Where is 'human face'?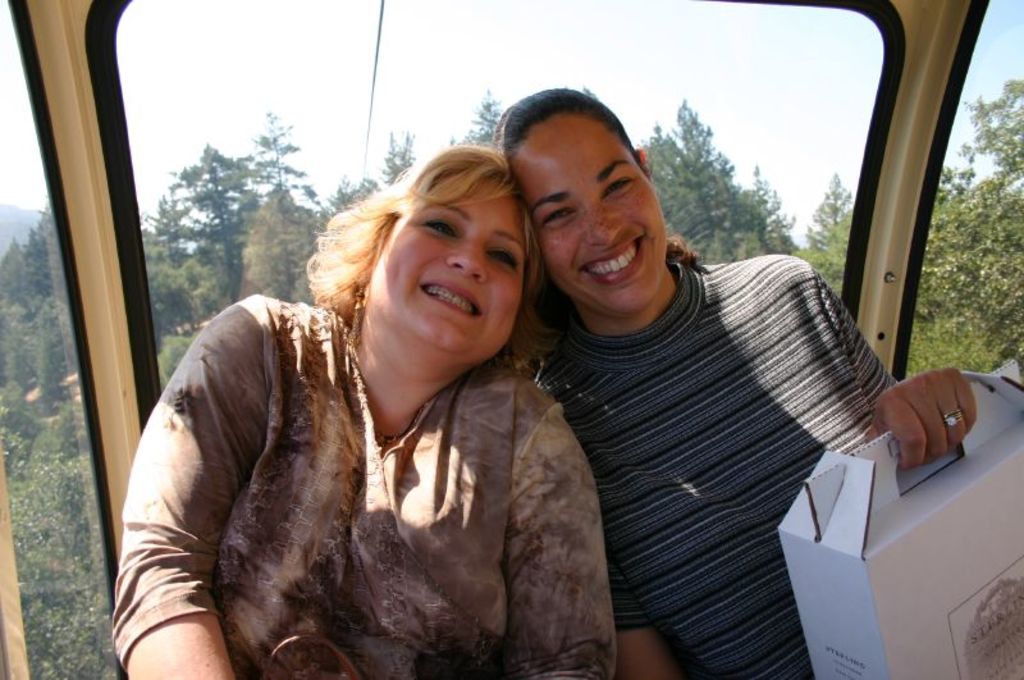
pyautogui.locateOnScreen(525, 127, 667, 314).
